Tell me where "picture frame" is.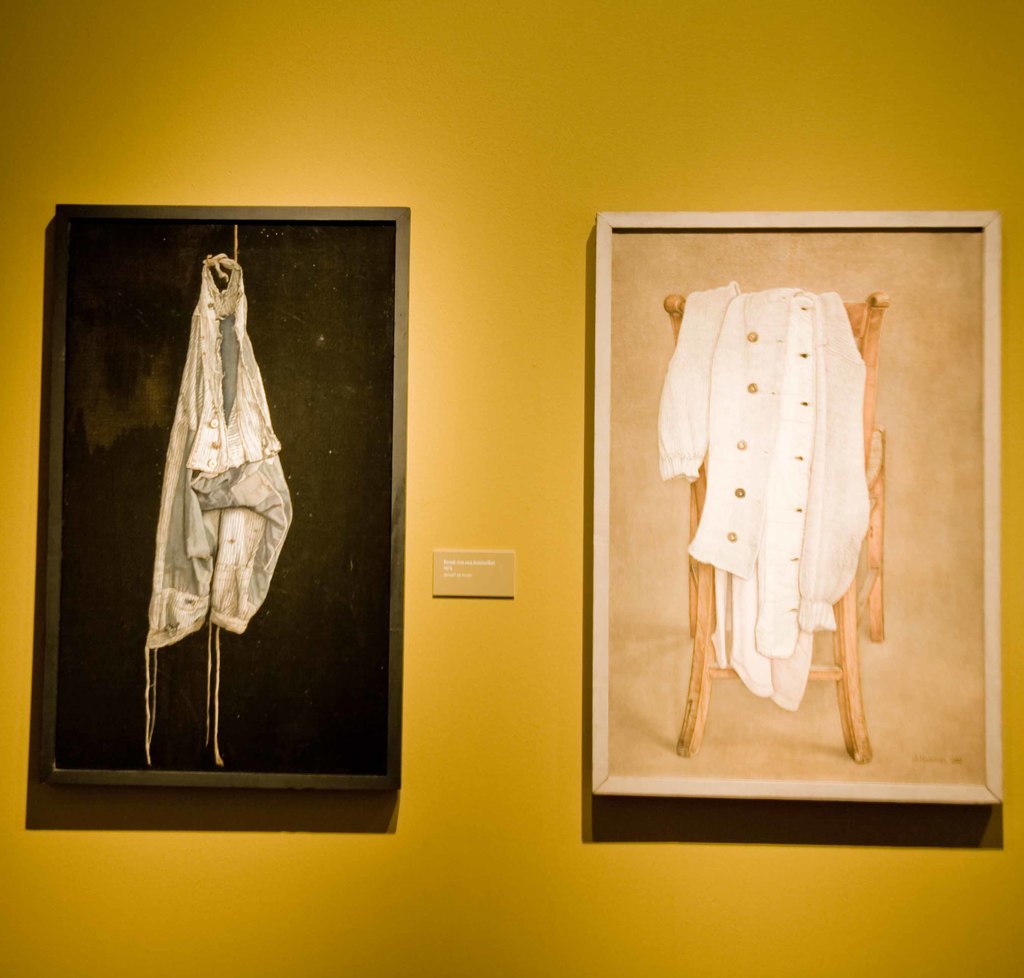
"picture frame" is at x1=45 y1=199 x2=411 y2=795.
